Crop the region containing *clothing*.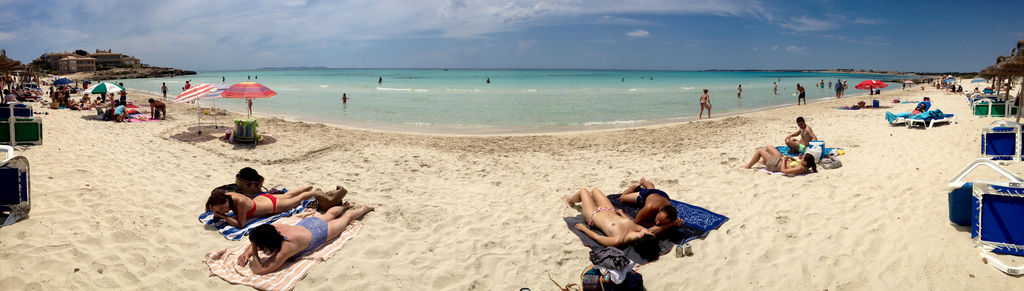
Crop region: 252, 186, 271, 206.
